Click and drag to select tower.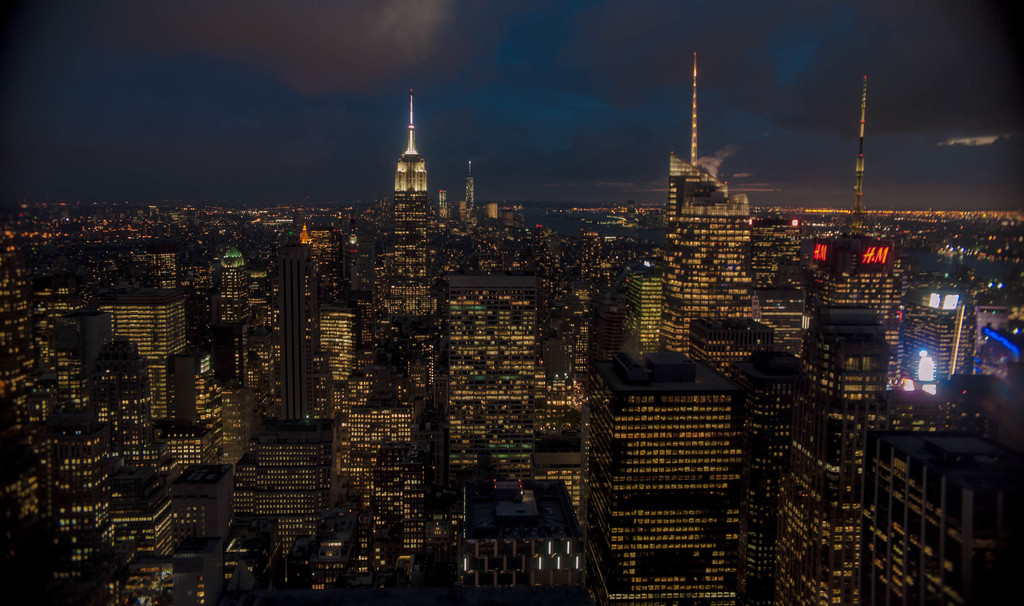
Selection: (40,323,100,442).
